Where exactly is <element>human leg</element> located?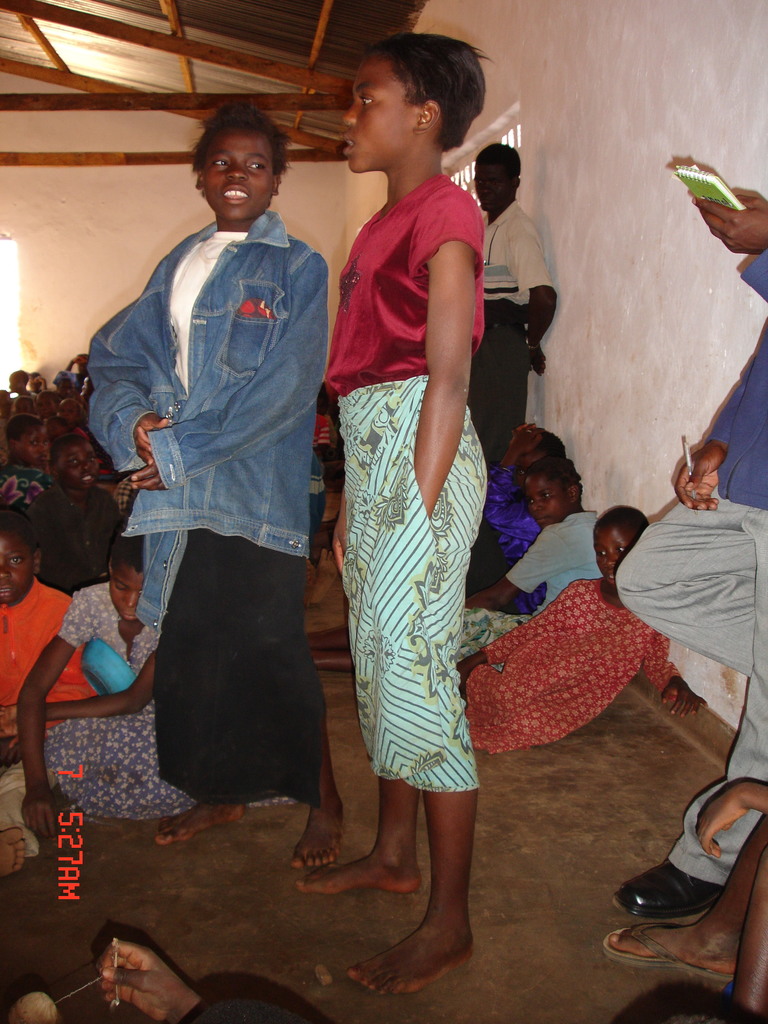
Its bounding box is rect(212, 461, 349, 870).
